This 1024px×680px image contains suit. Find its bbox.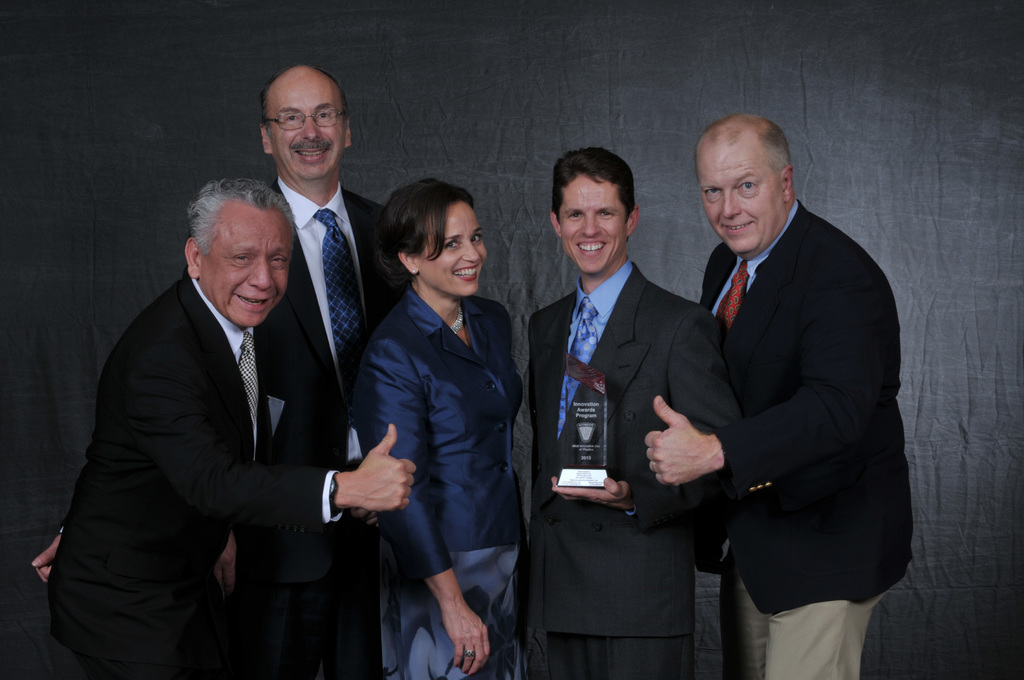
x1=268 y1=172 x2=387 y2=679.
